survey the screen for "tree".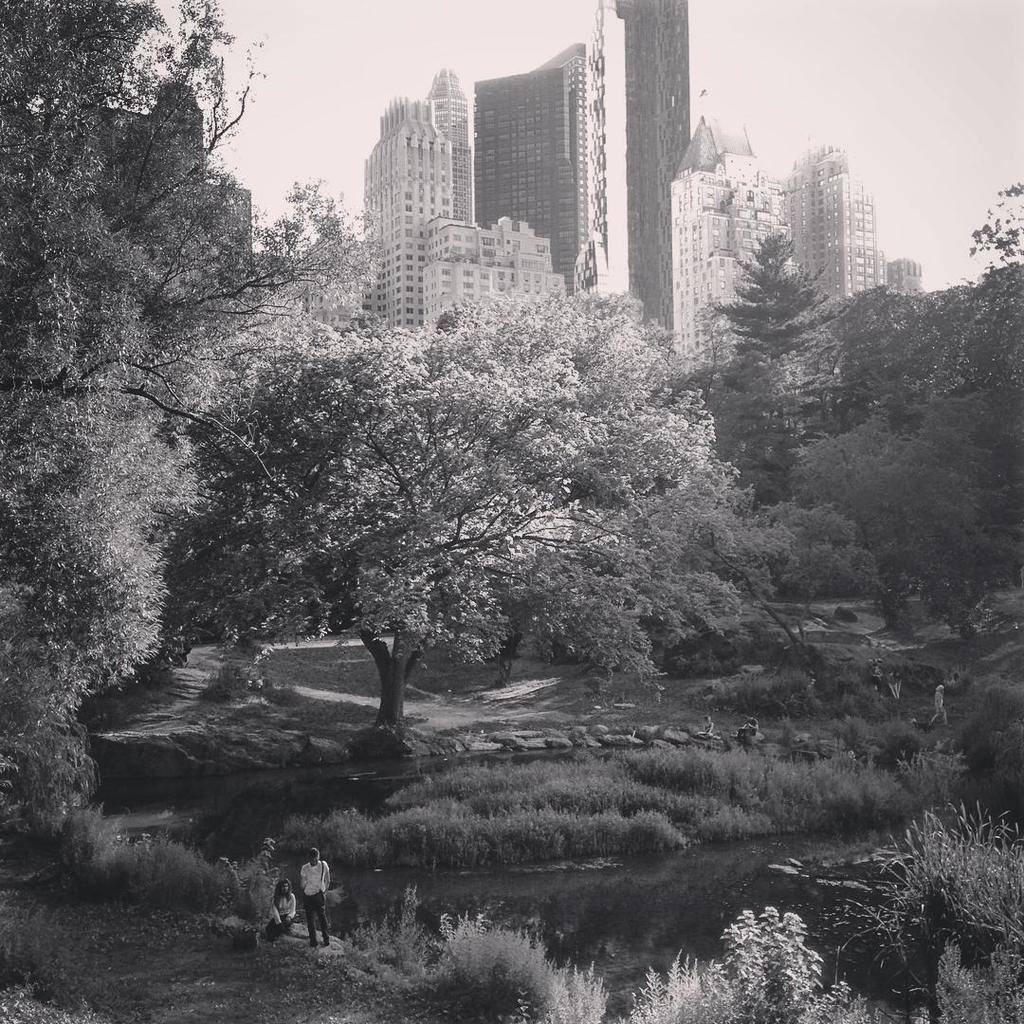
Survey found: <bbox>948, 179, 1023, 427</bbox>.
